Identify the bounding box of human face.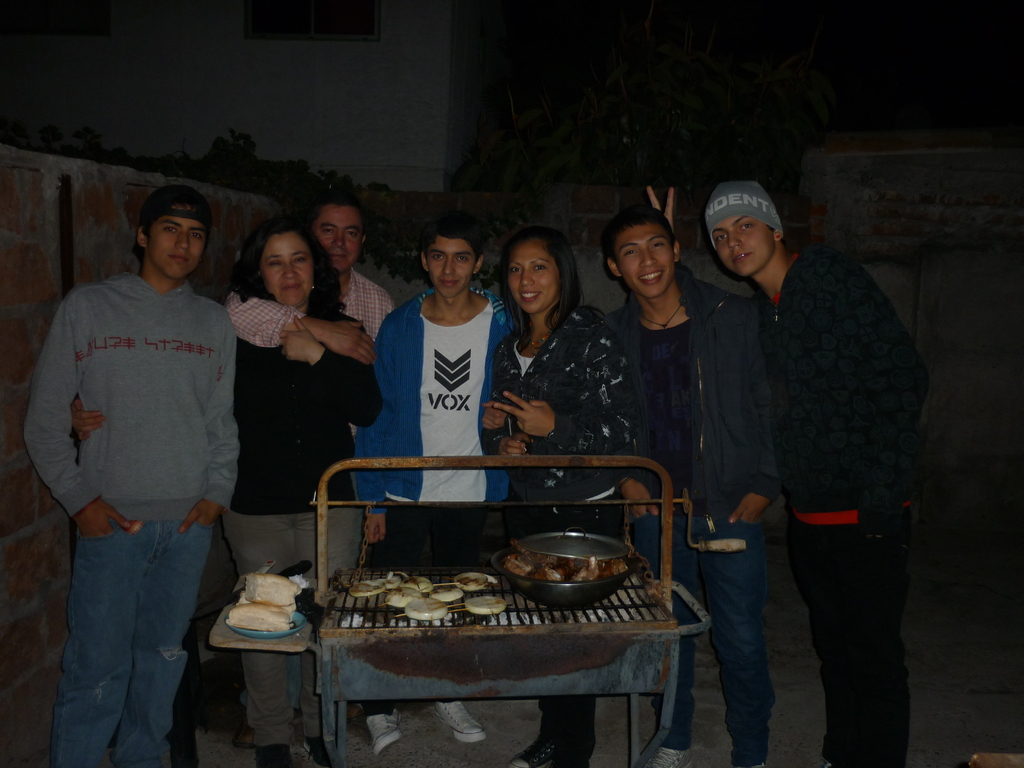
BBox(614, 226, 669, 296).
